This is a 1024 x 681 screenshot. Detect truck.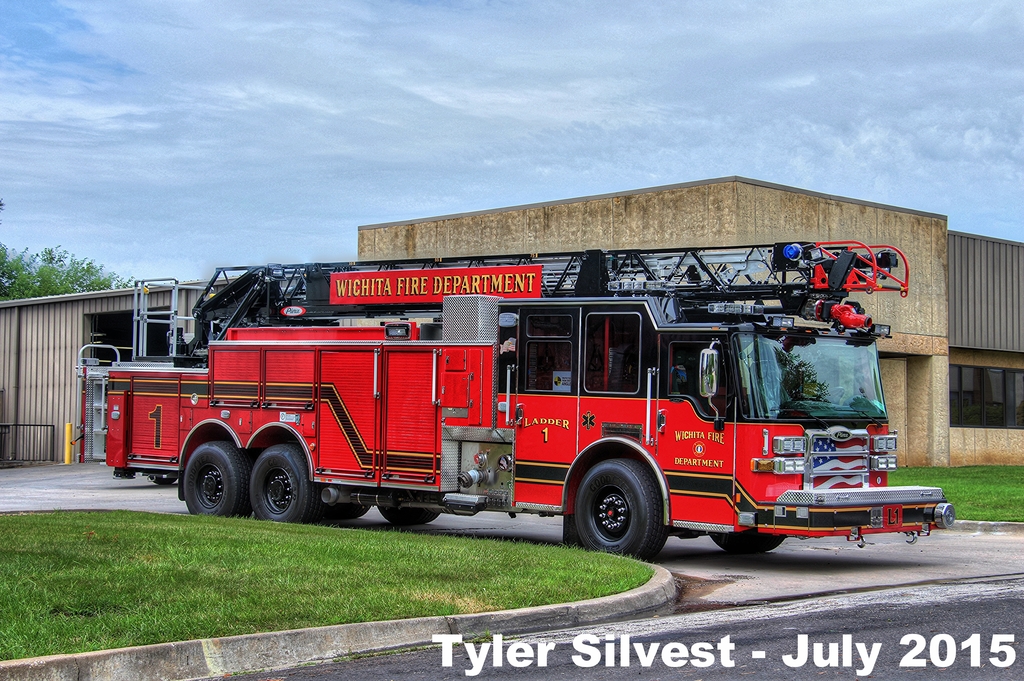
<region>145, 268, 909, 560</region>.
